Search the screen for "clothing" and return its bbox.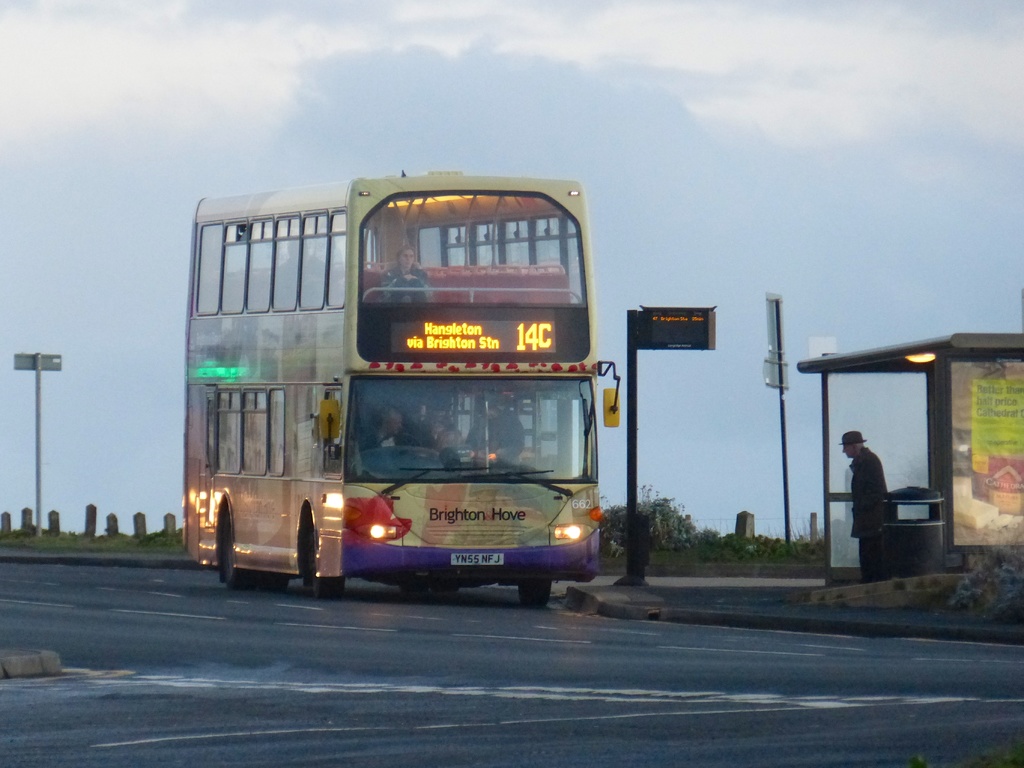
Found: x1=844 y1=445 x2=900 y2=560.
